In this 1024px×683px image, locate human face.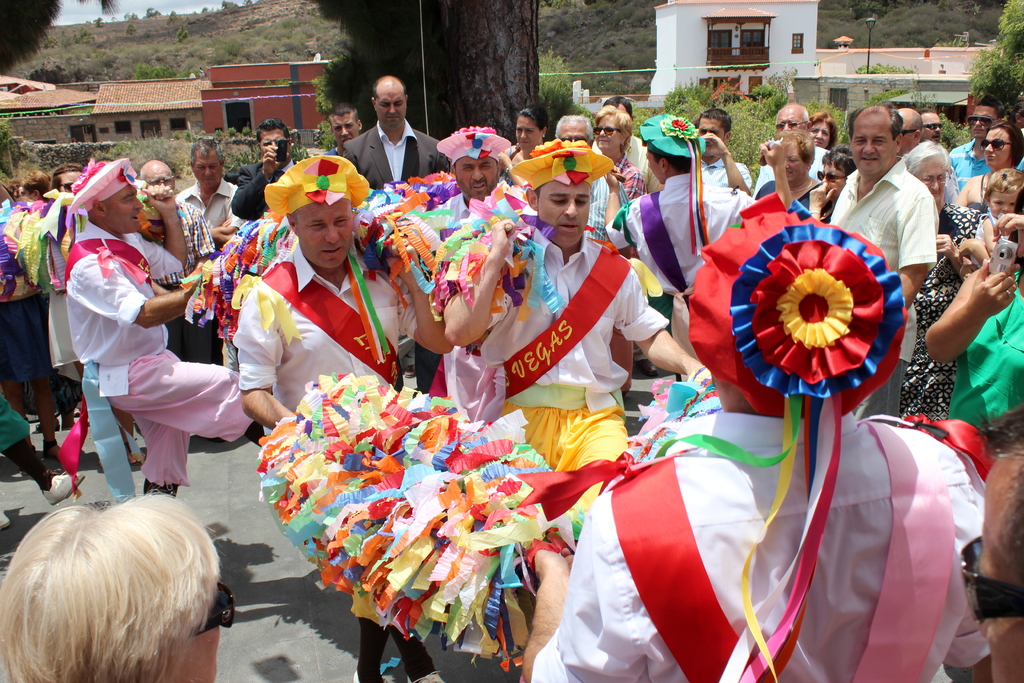
Bounding box: {"left": 819, "top": 156, "right": 844, "bottom": 198}.
